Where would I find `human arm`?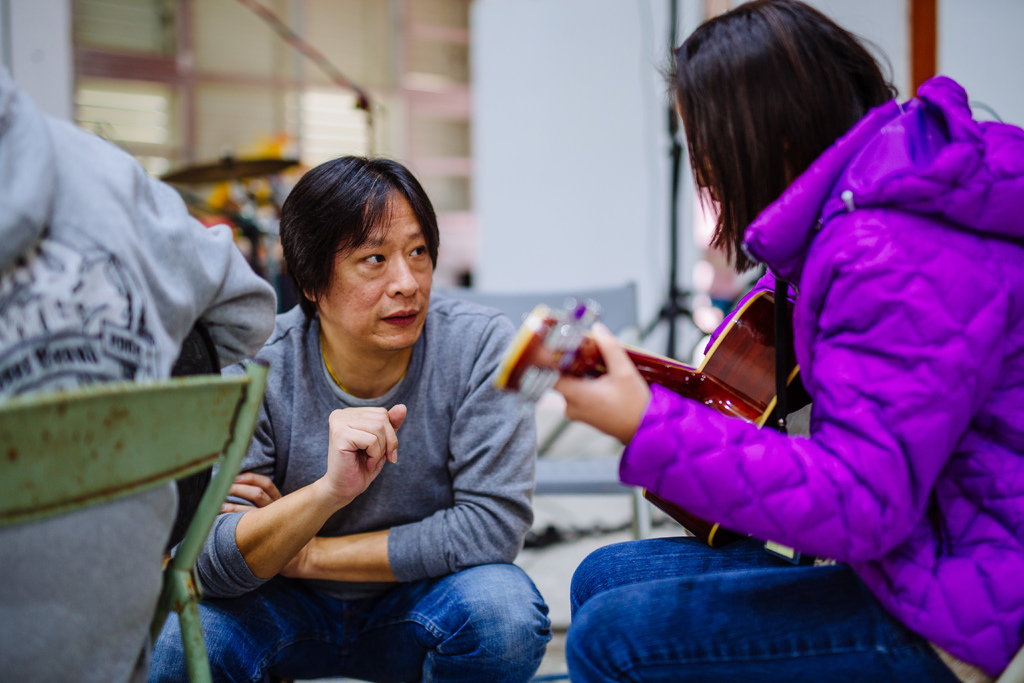
At 173 365 406 602.
